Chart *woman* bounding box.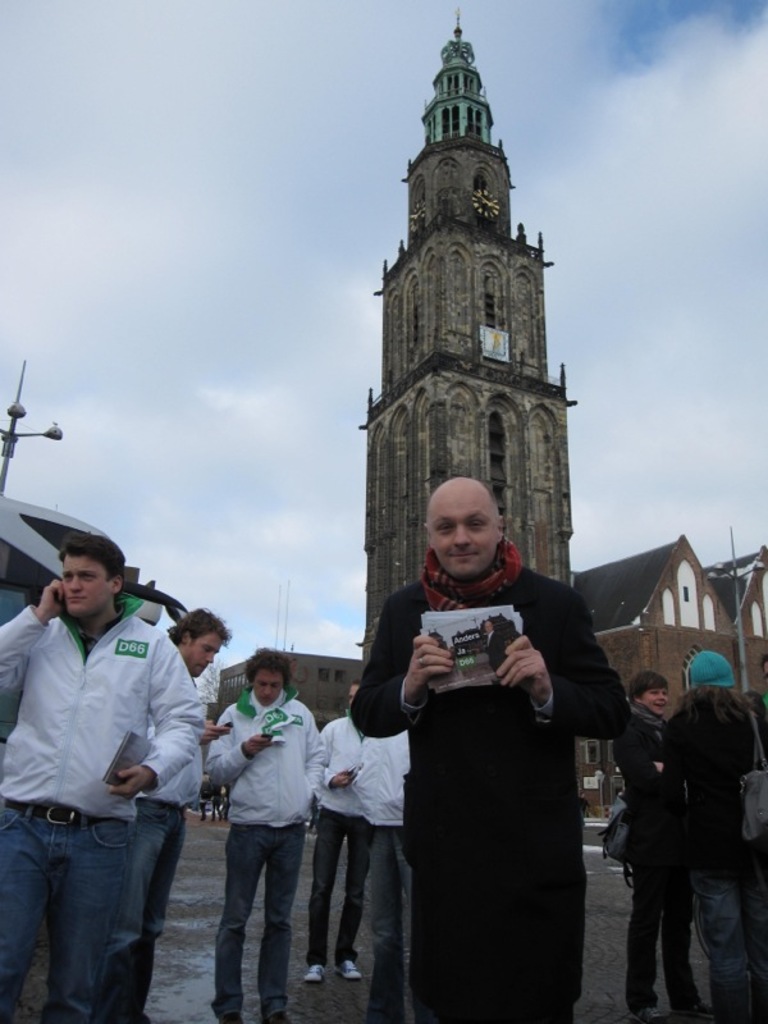
Charted: 608:673:709:1023.
